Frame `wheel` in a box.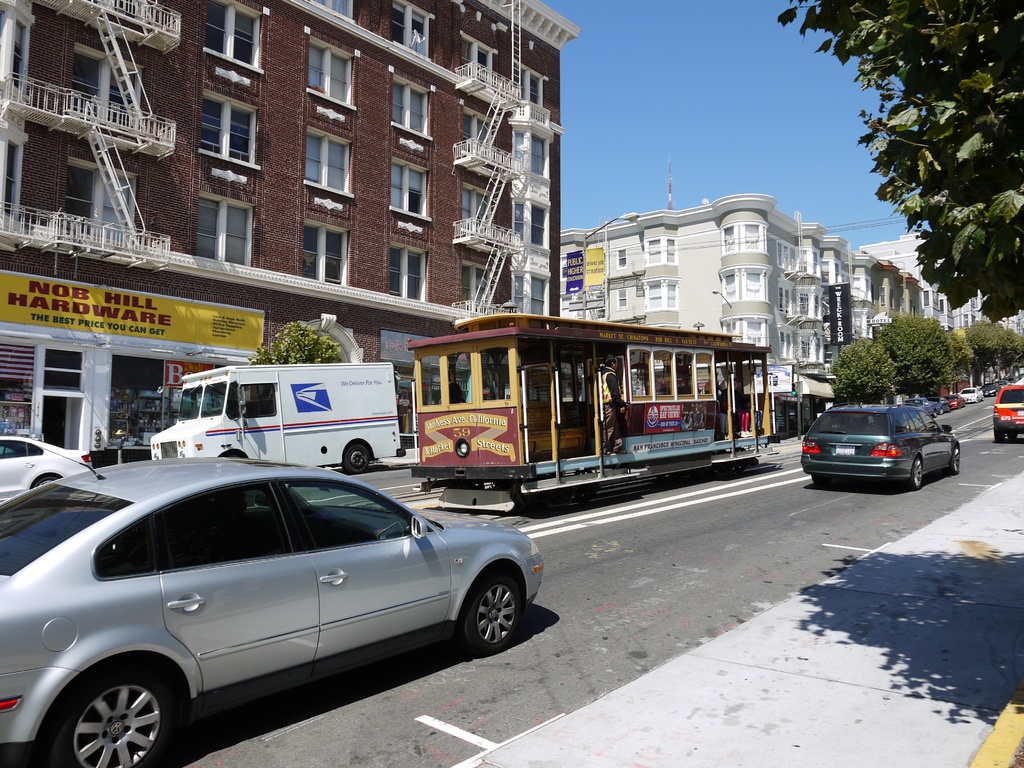
<region>342, 443, 368, 475</region>.
